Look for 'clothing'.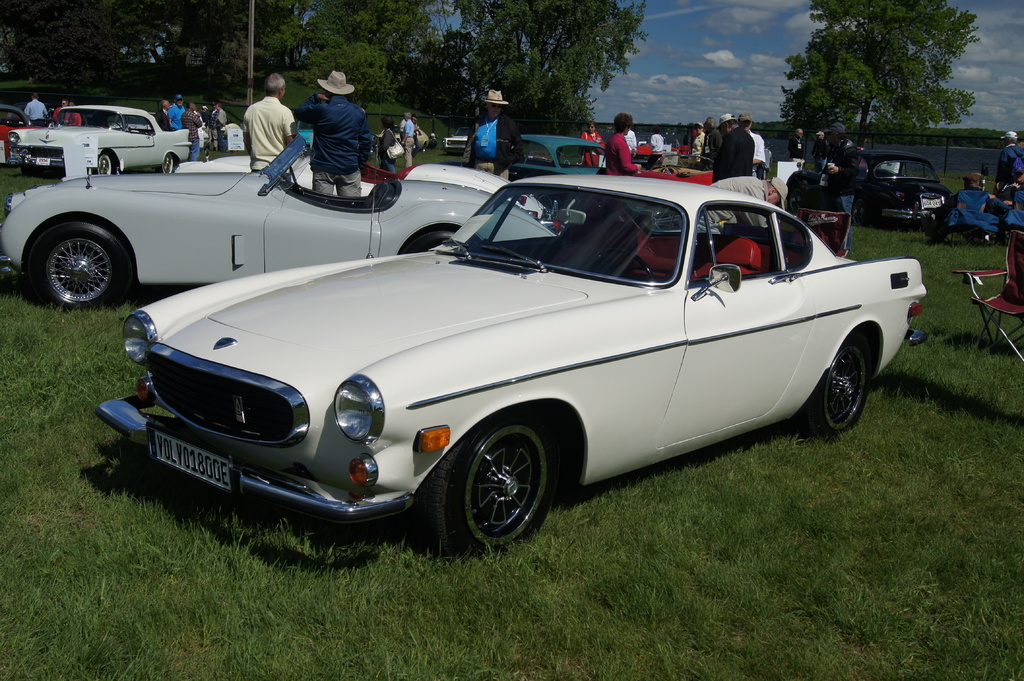
Found: detection(298, 96, 371, 191).
